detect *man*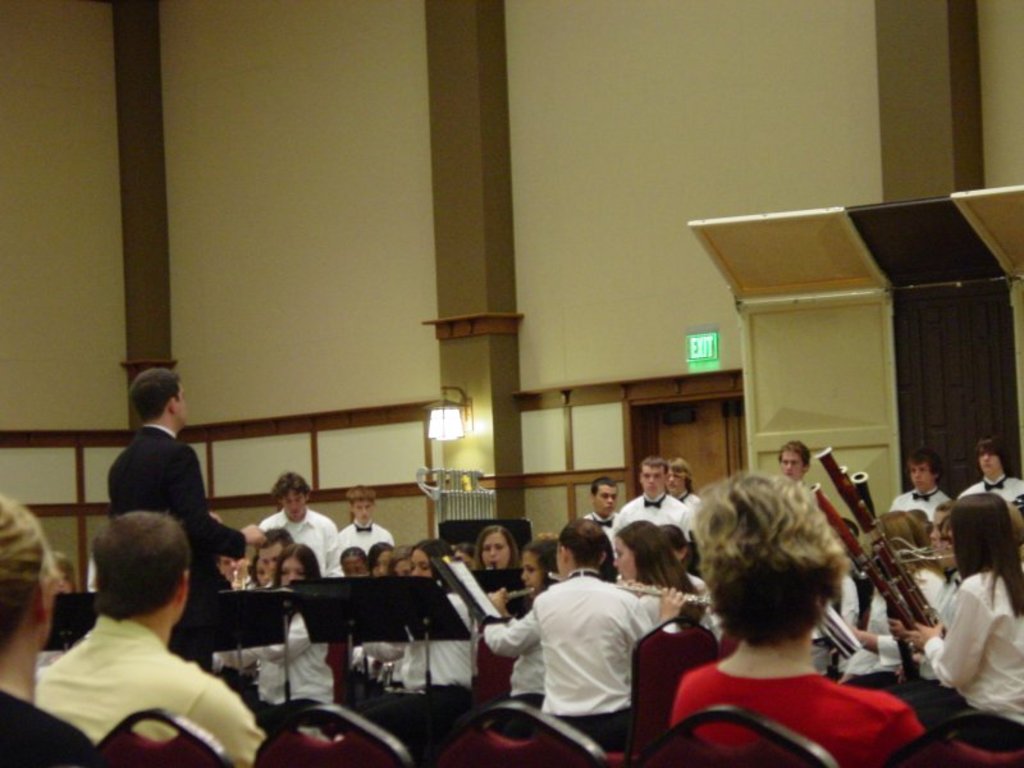
box=[262, 520, 294, 585]
